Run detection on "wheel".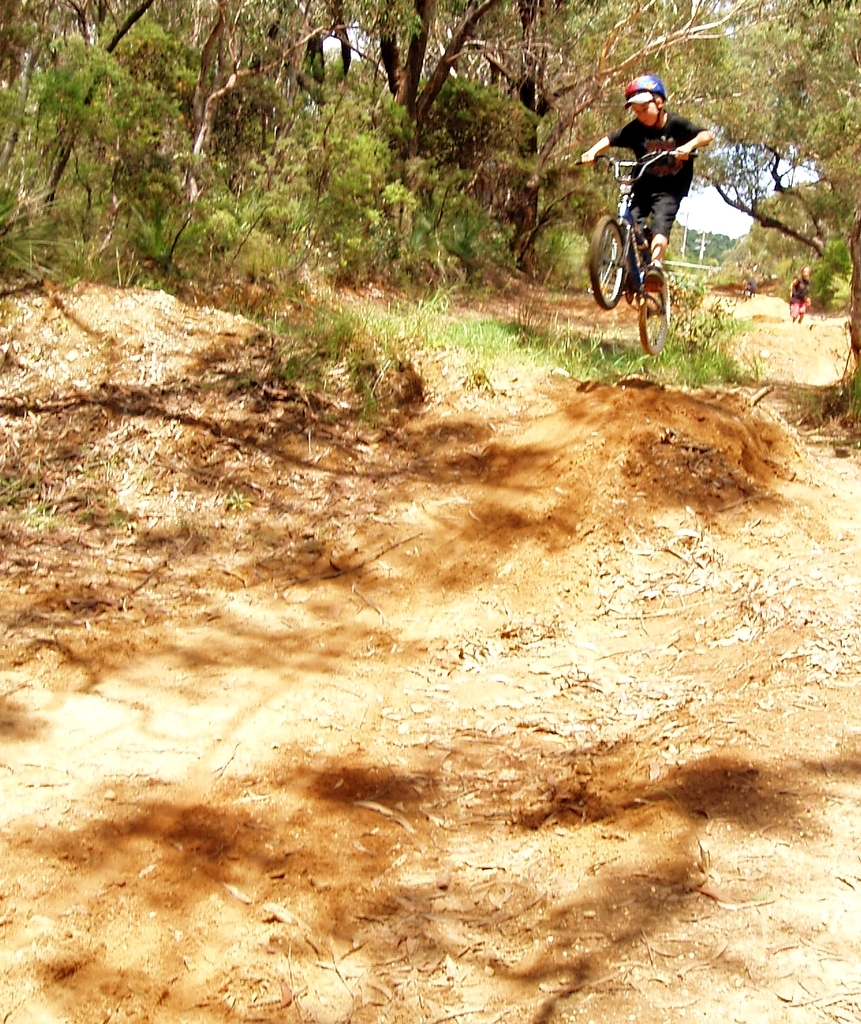
Result: pyautogui.locateOnScreen(589, 215, 628, 307).
